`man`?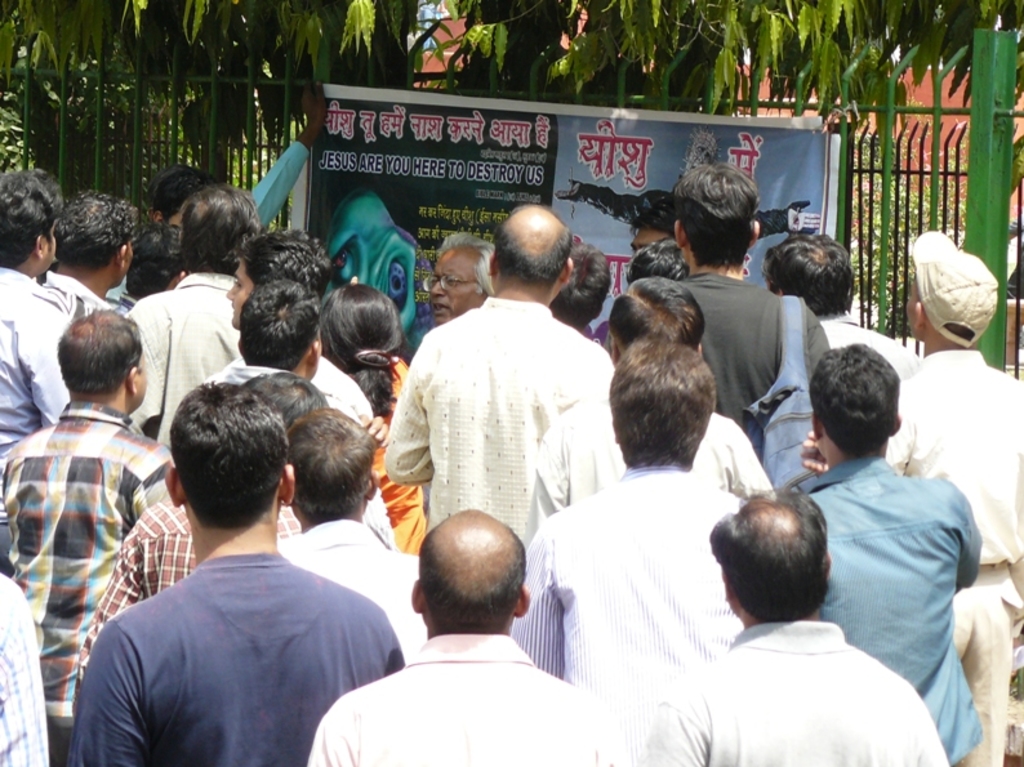
rect(307, 512, 635, 759)
